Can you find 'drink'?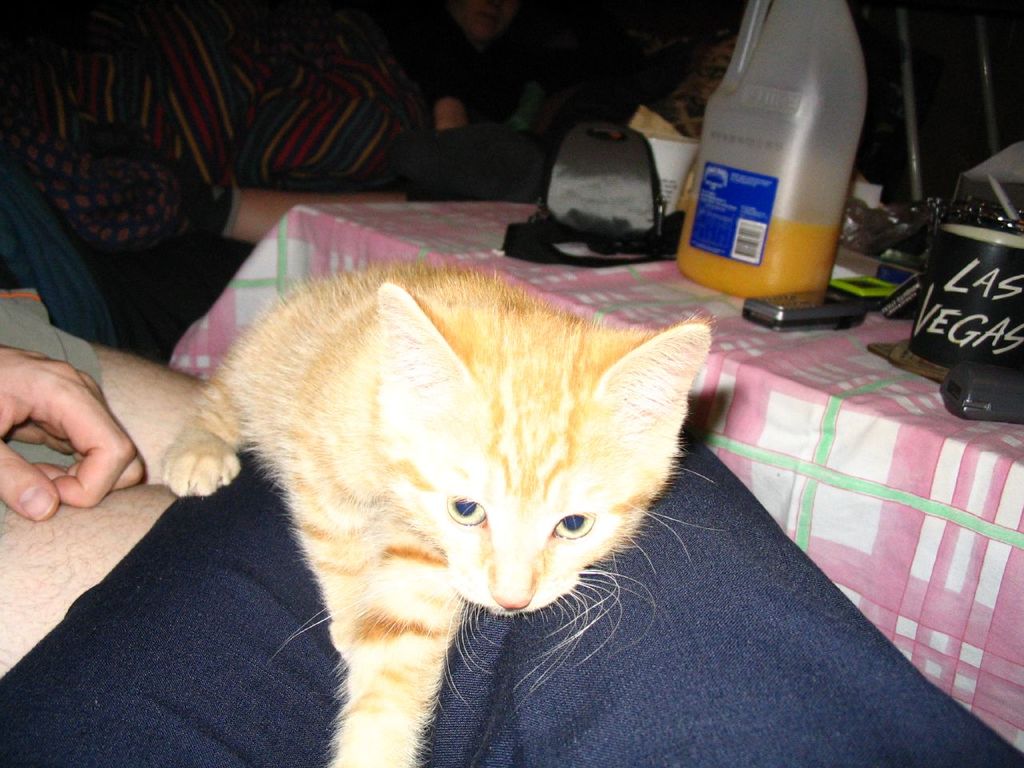
Yes, bounding box: [678,196,838,298].
